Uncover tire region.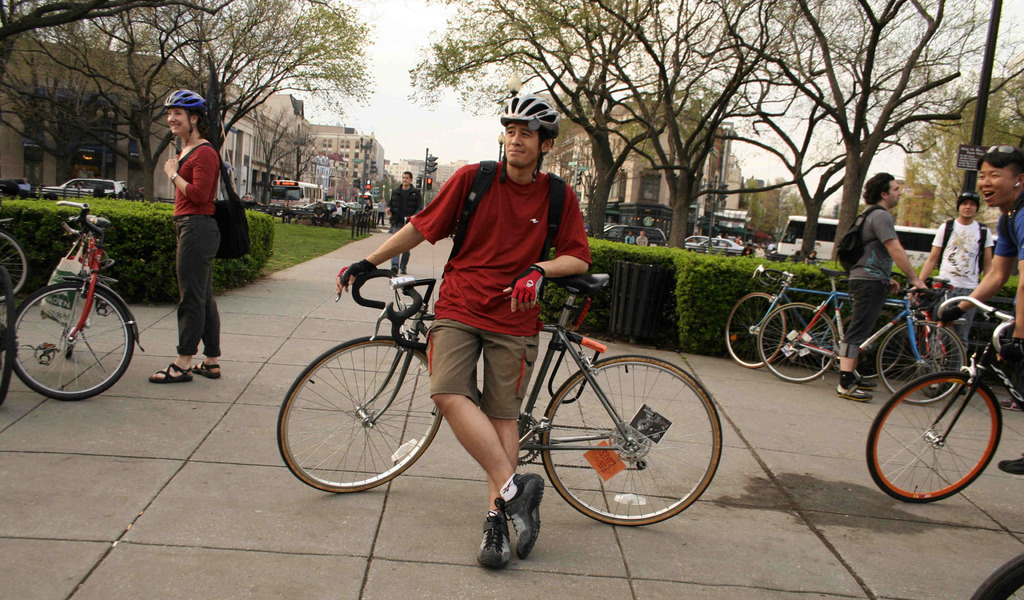
Uncovered: {"x1": 876, "y1": 316, "x2": 967, "y2": 407}.
